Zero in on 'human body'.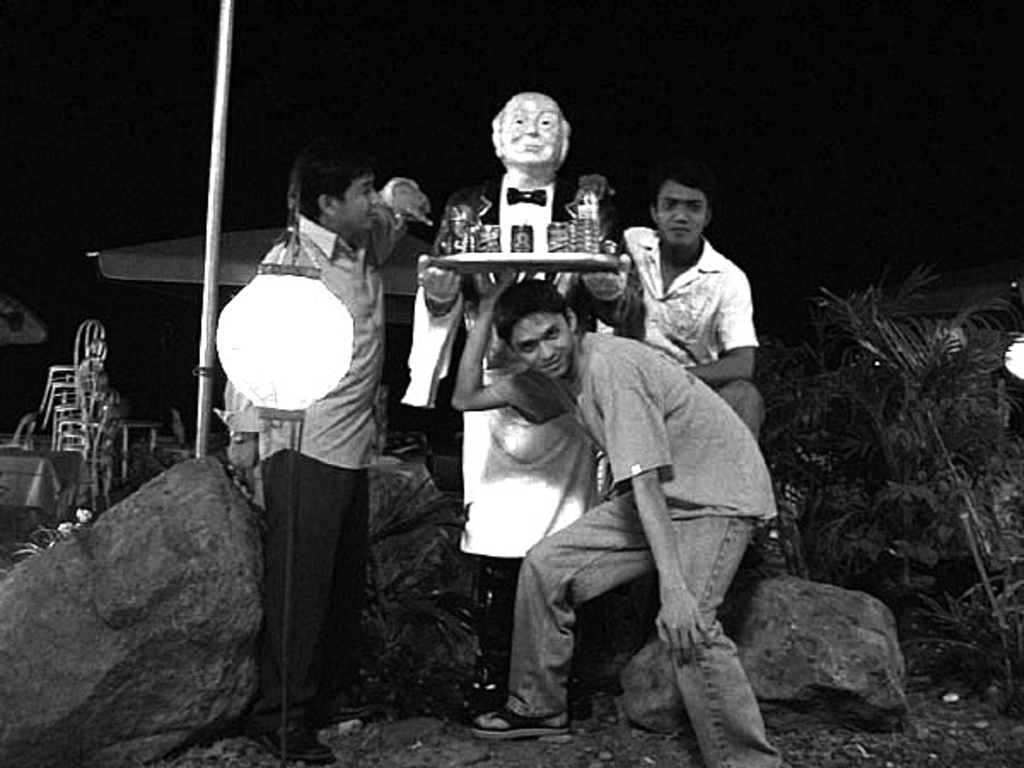
Zeroed in: bbox(625, 164, 766, 440).
